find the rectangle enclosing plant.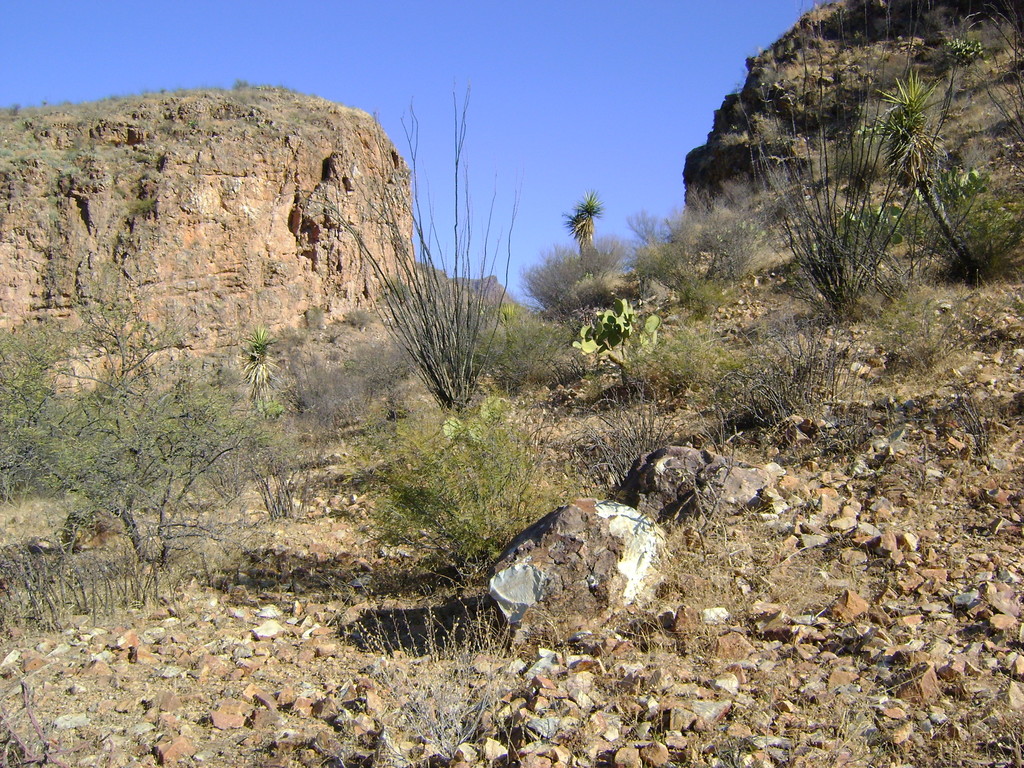
632,205,765,300.
